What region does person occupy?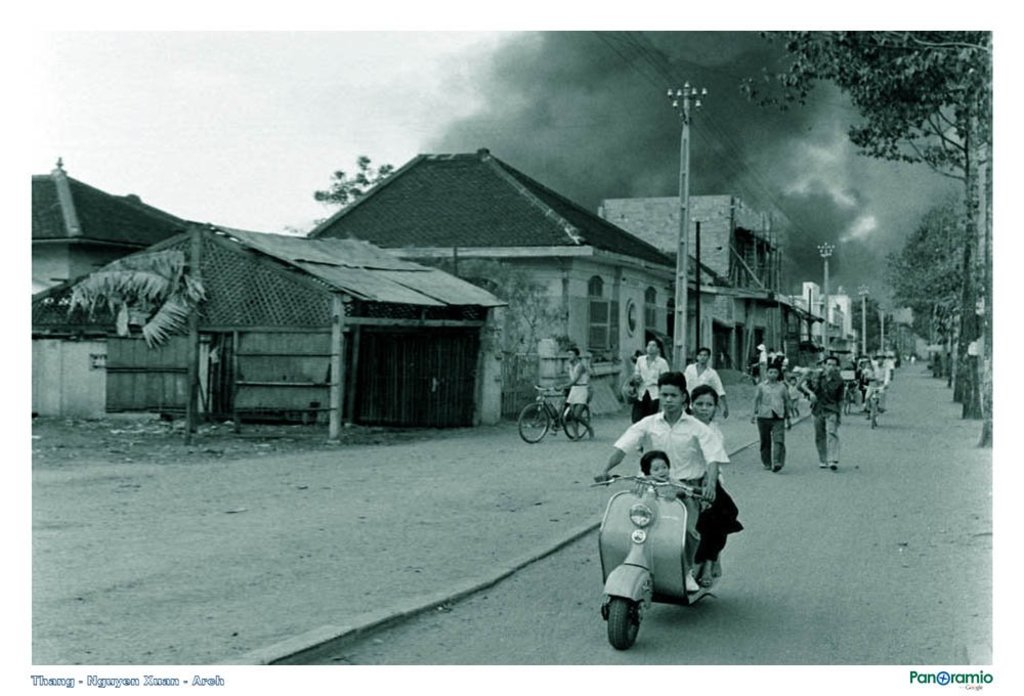
Rect(629, 340, 666, 421).
